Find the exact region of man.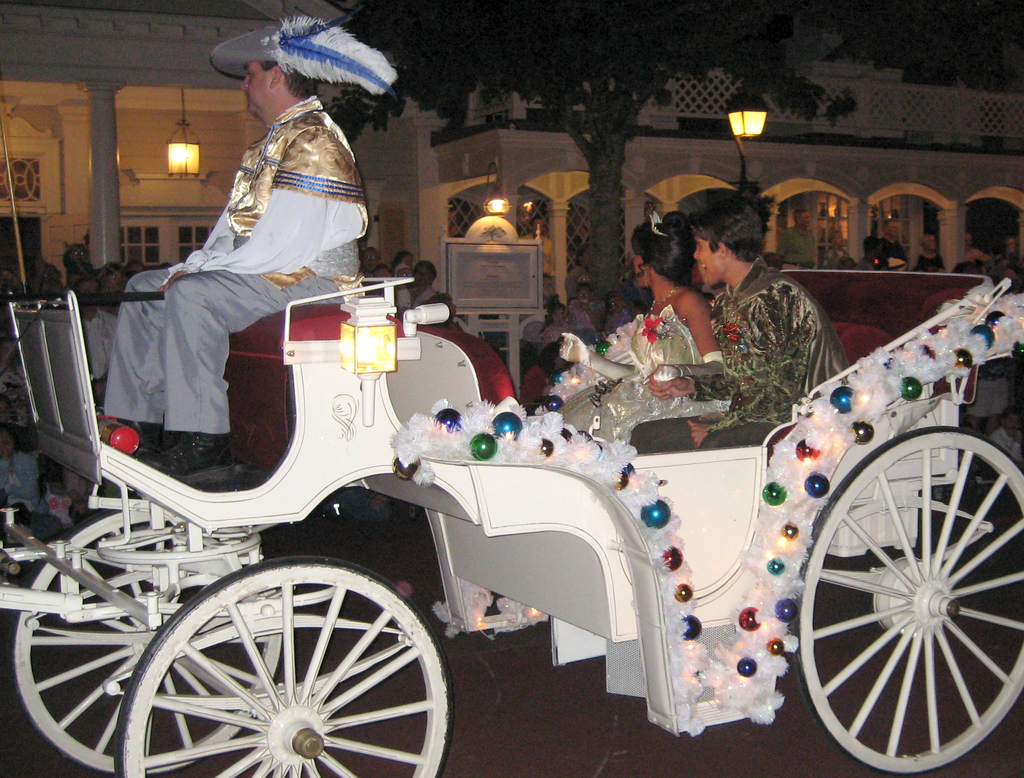
Exact region: locate(118, 44, 391, 451).
